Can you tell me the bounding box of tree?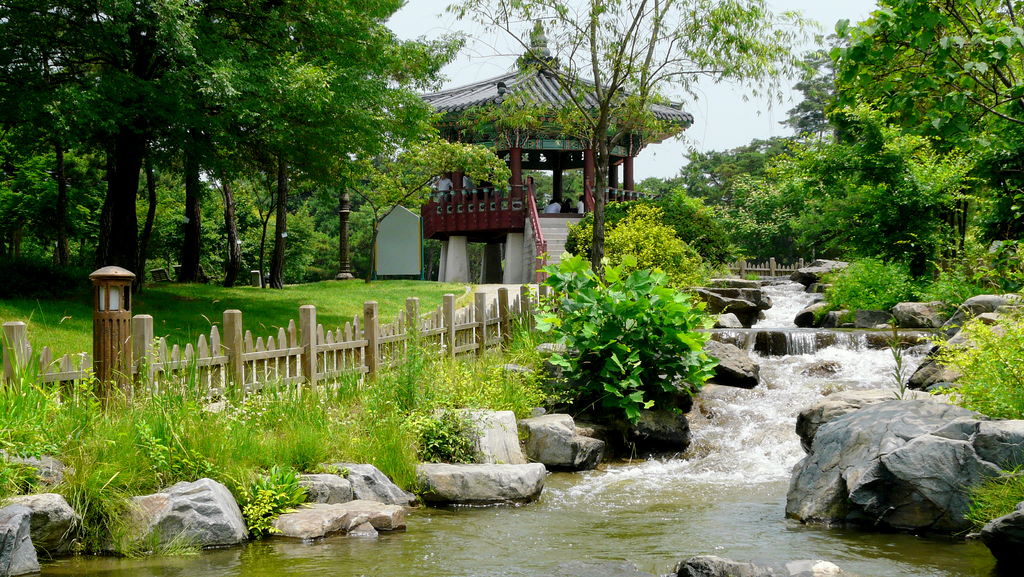
locate(440, 0, 817, 275).
